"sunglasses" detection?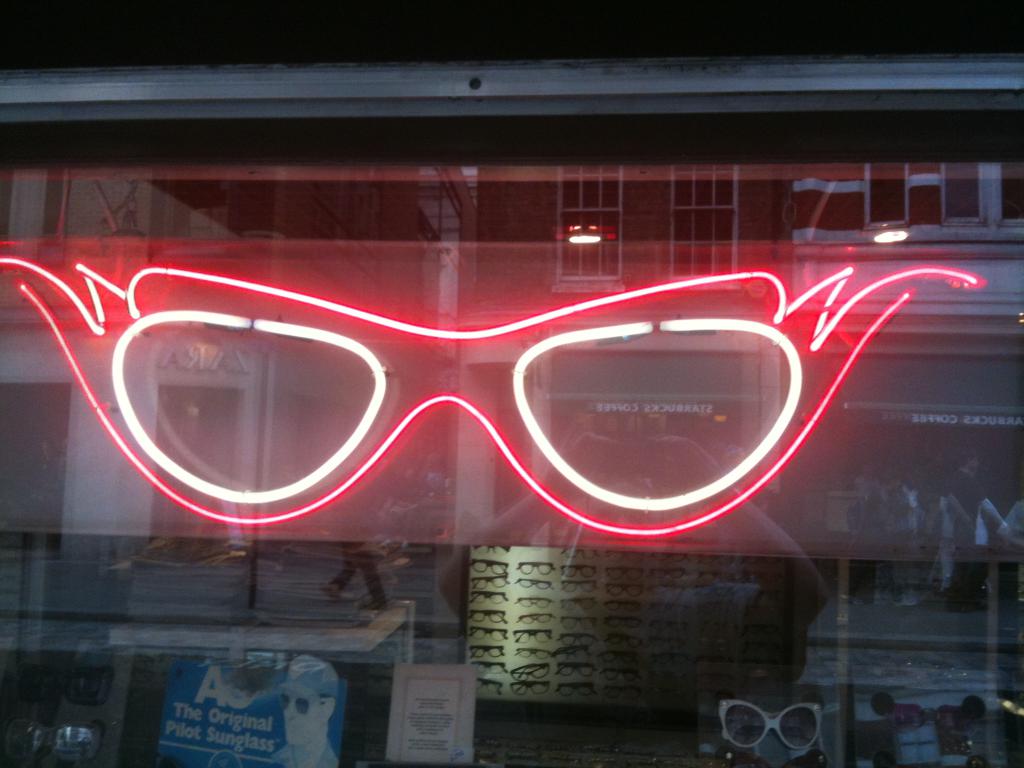
<bbox>514, 597, 556, 609</bbox>
